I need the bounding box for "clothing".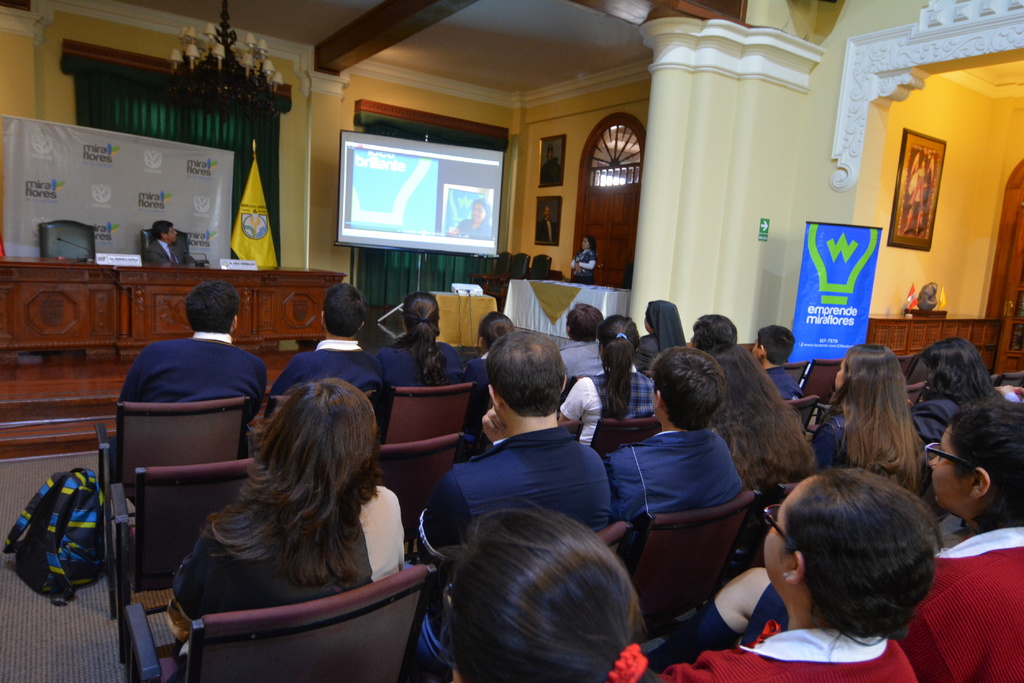
Here it is: x1=628, y1=293, x2=685, y2=374.
